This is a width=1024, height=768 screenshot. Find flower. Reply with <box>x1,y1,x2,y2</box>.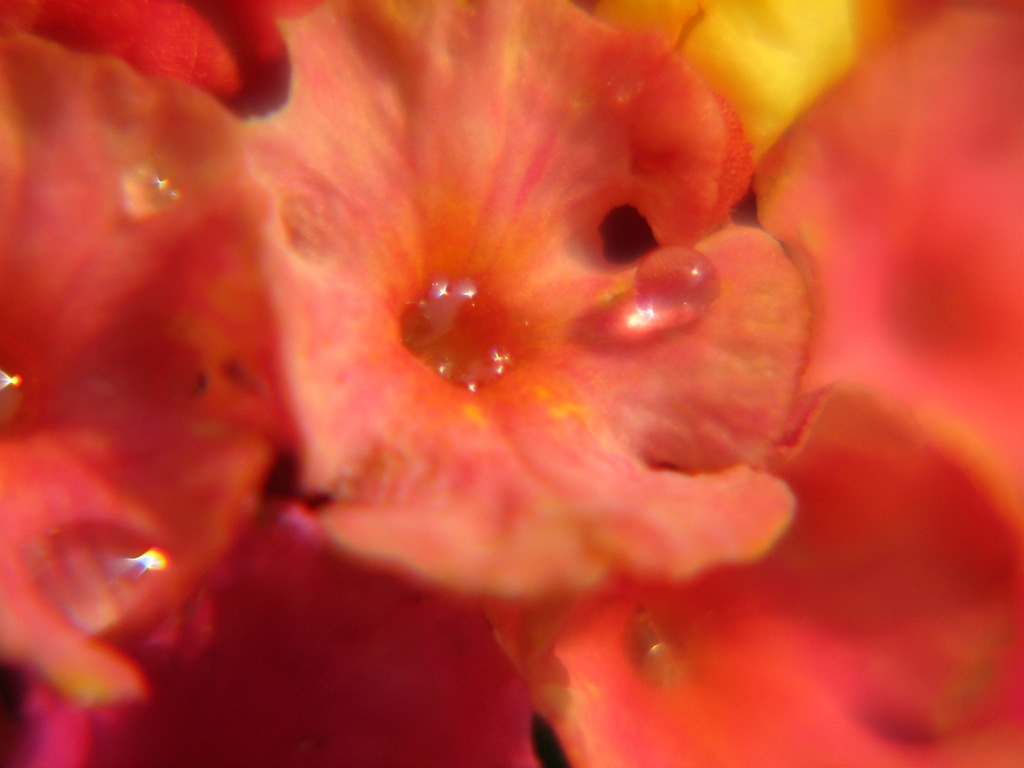
<box>0,0,1023,767</box>.
